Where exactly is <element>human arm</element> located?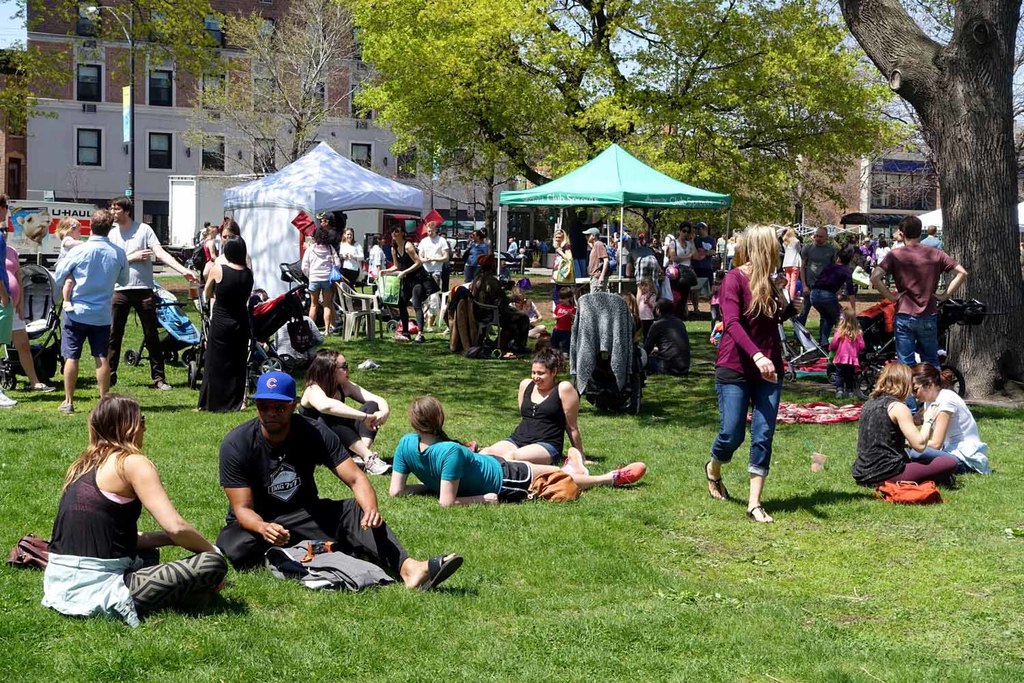
Its bounding box is rect(859, 331, 866, 350).
